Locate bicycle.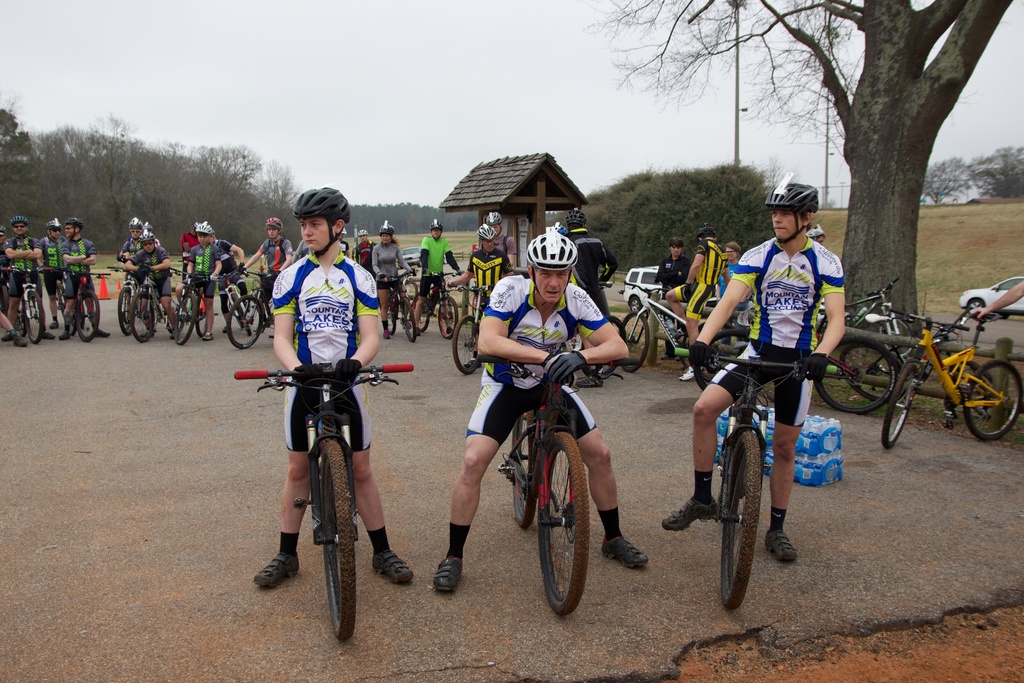
Bounding box: (872, 267, 1023, 456).
